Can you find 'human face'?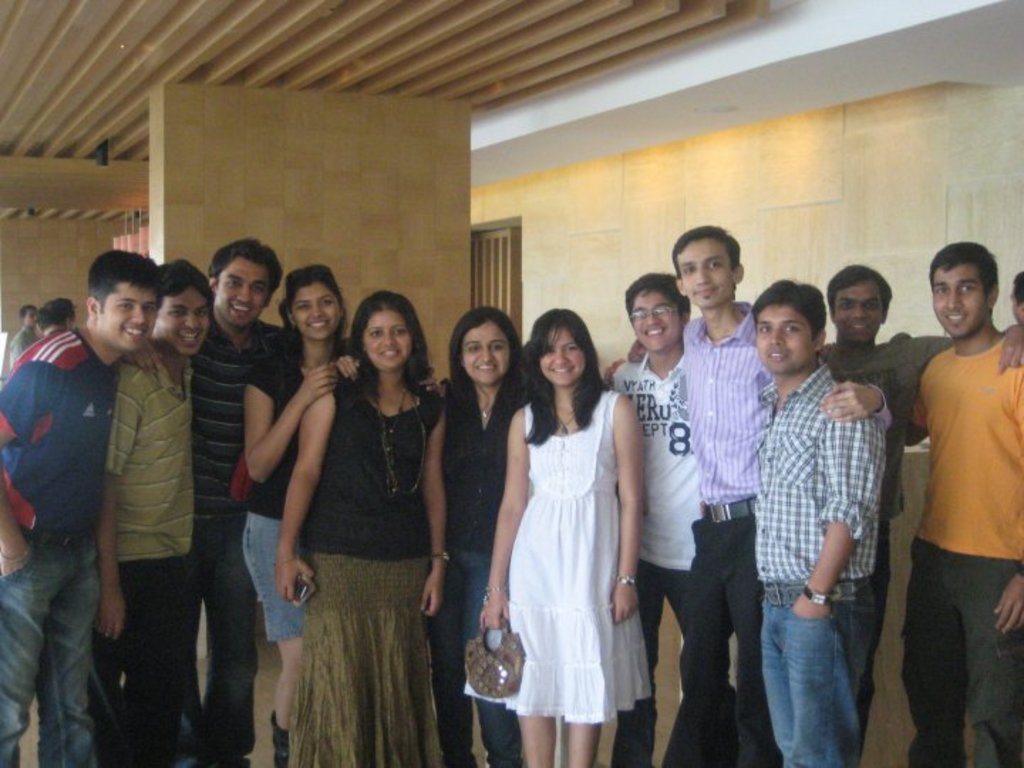
Yes, bounding box: box=[464, 319, 511, 387].
